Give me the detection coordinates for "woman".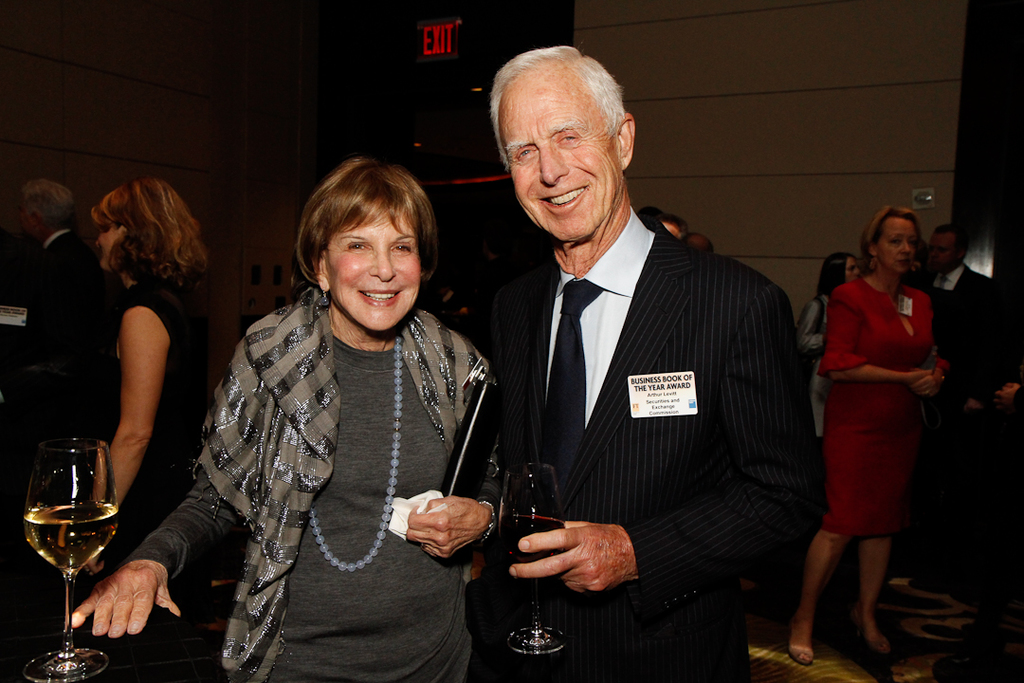
Rect(797, 194, 957, 650).
